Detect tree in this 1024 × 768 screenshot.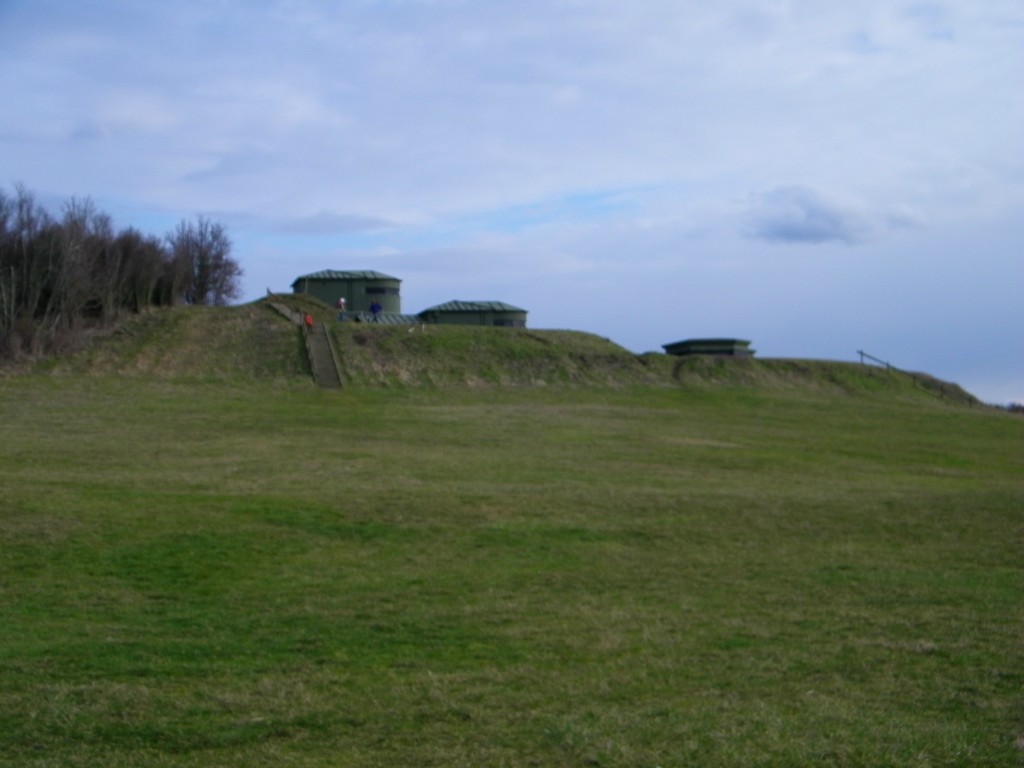
Detection: pyautogui.locateOnScreen(163, 209, 239, 305).
